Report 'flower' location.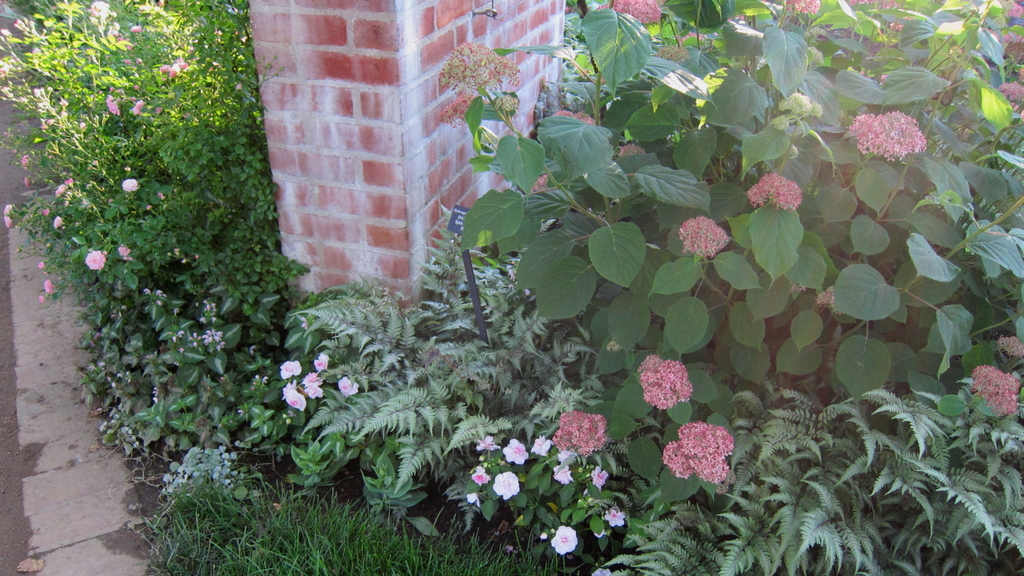
Report: rect(598, 0, 661, 24).
